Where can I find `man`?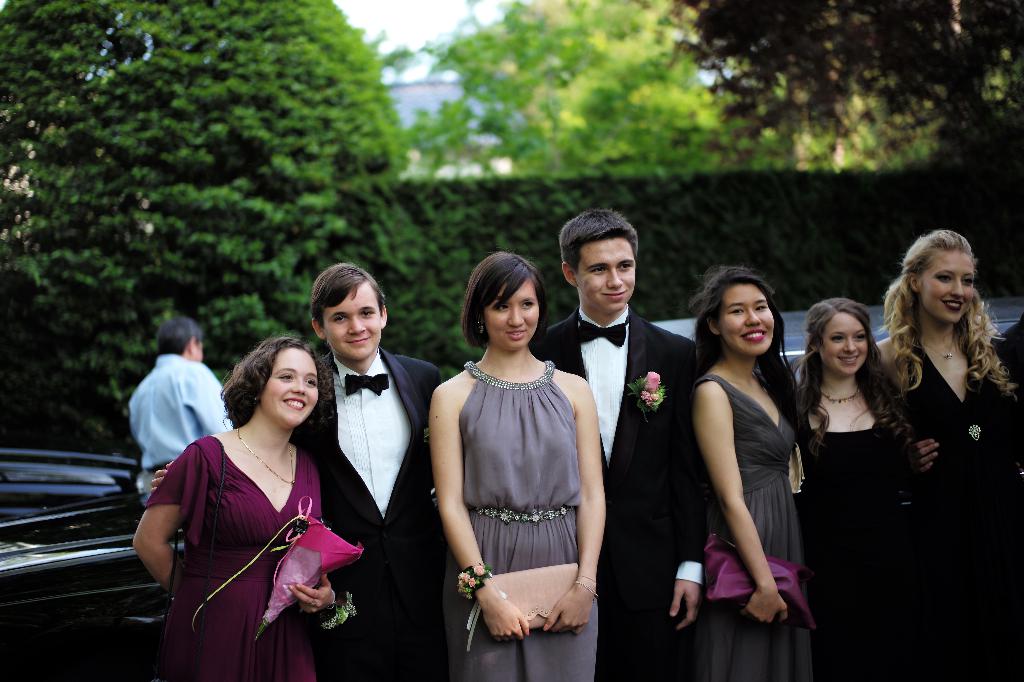
You can find it at rect(149, 257, 443, 681).
